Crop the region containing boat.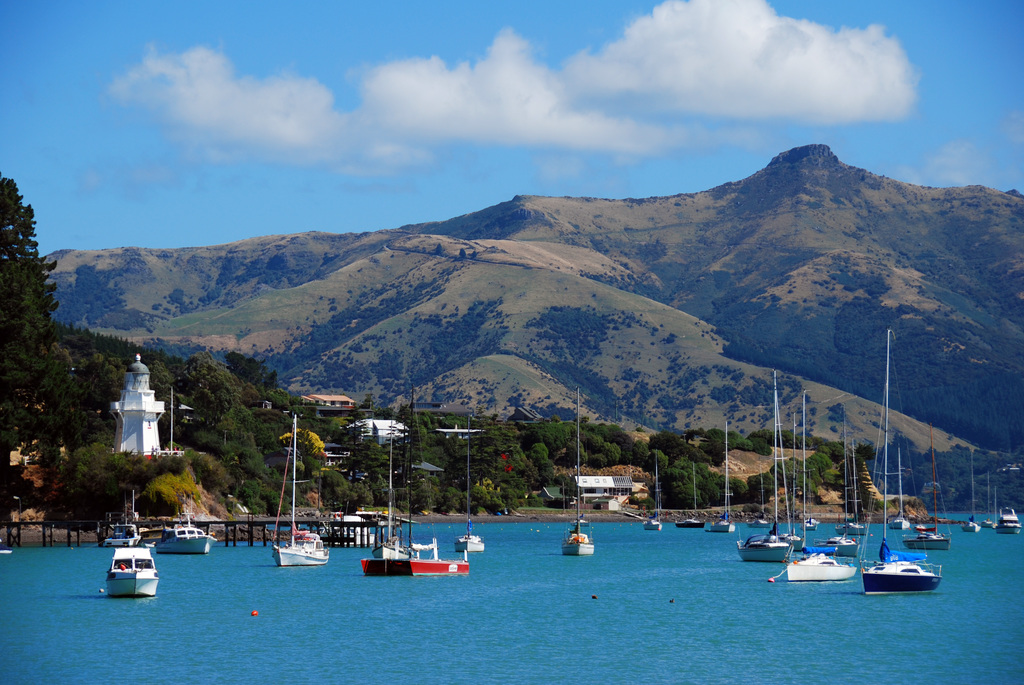
Crop region: l=851, t=329, r=947, b=599.
